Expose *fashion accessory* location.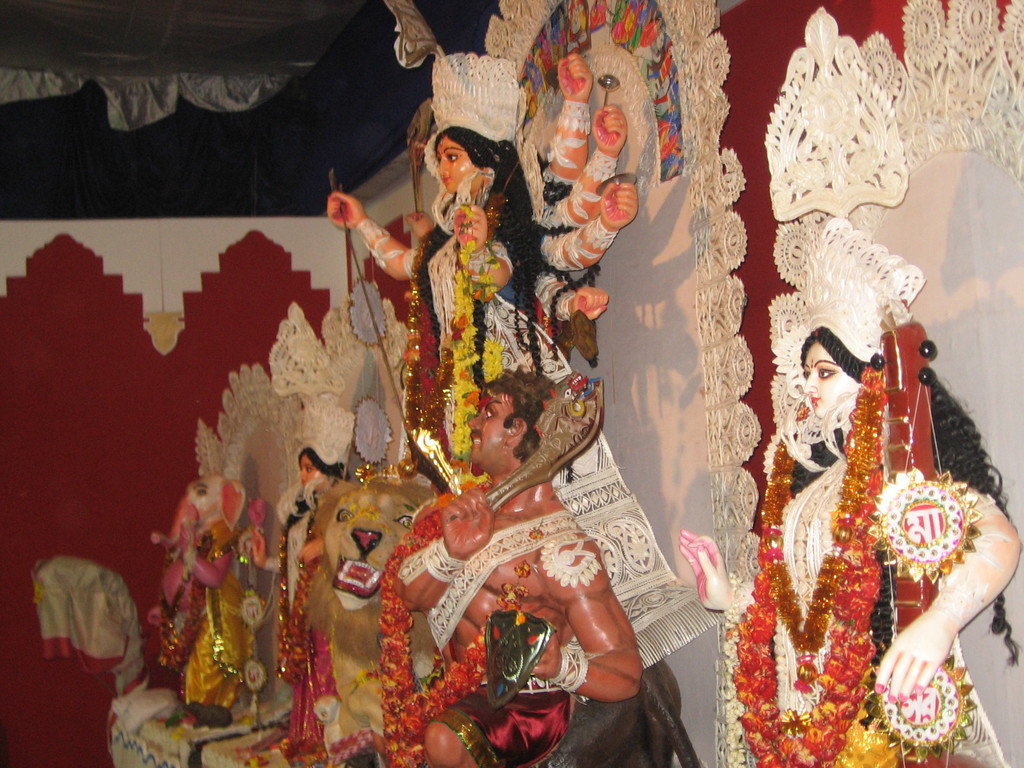
Exposed at (left=373, top=483, right=552, bottom=766).
